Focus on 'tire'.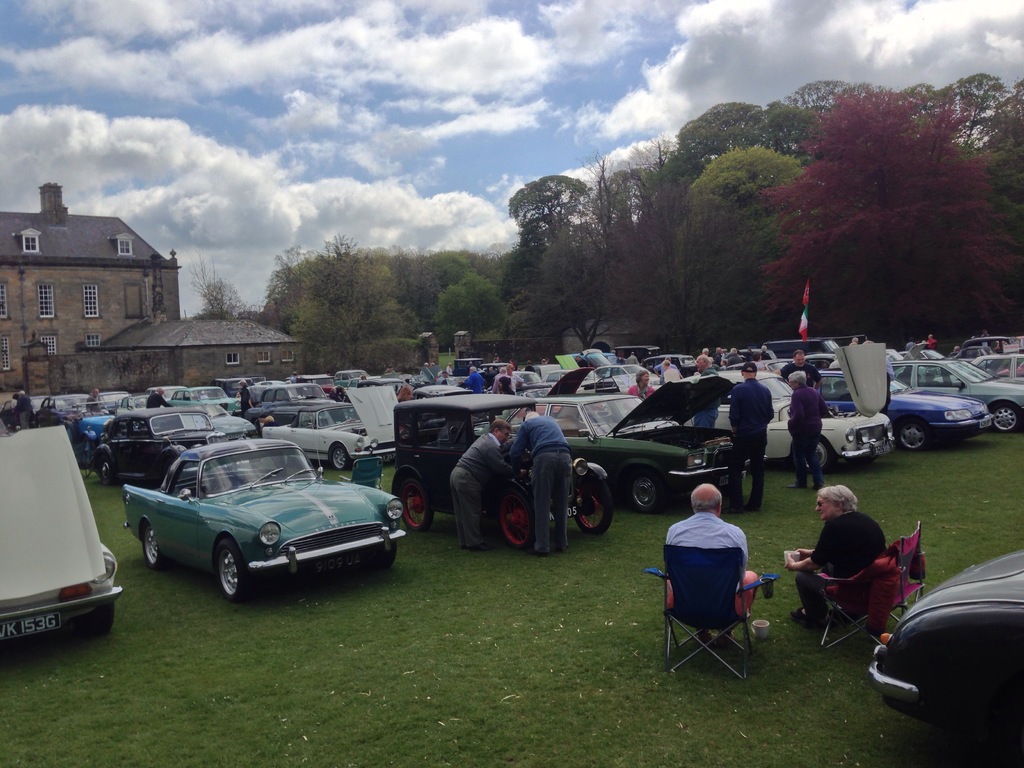
Focused at pyautogui.locateOnScreen(79, 606, 115, 638).
